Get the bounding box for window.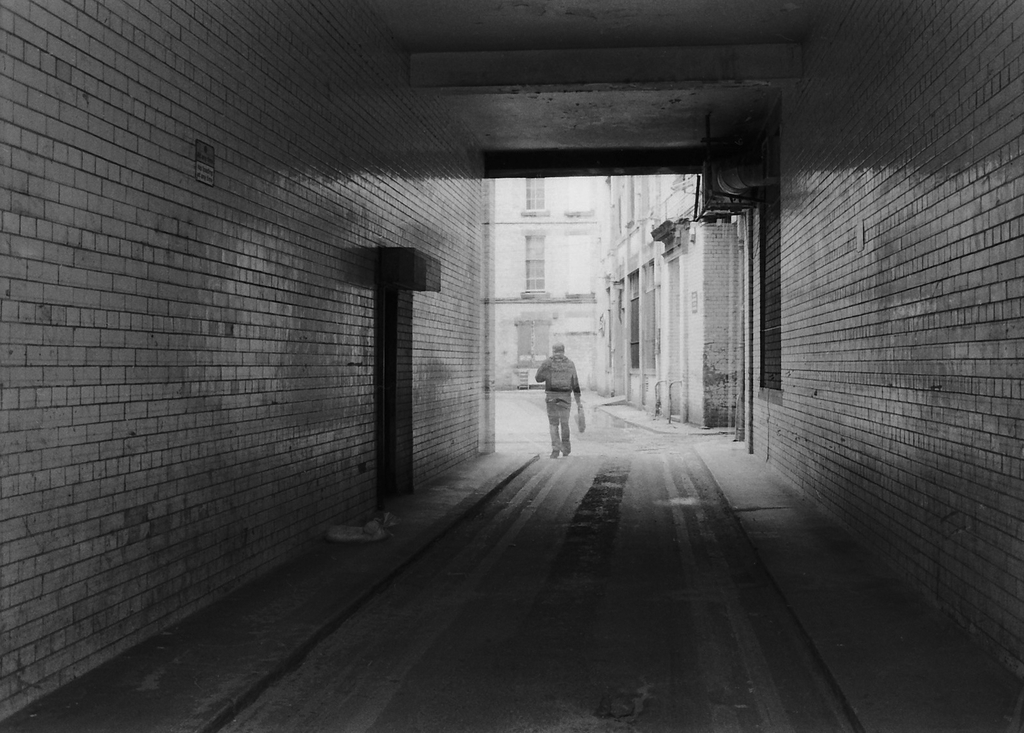
Rect(522, 179, 550, 210).
